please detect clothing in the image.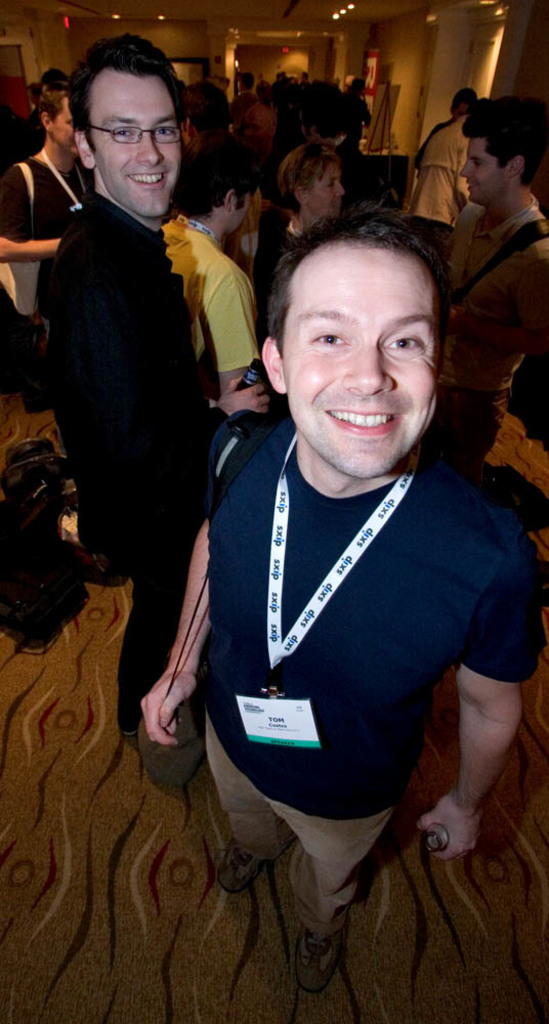
box(0, 147, 91, 416).
